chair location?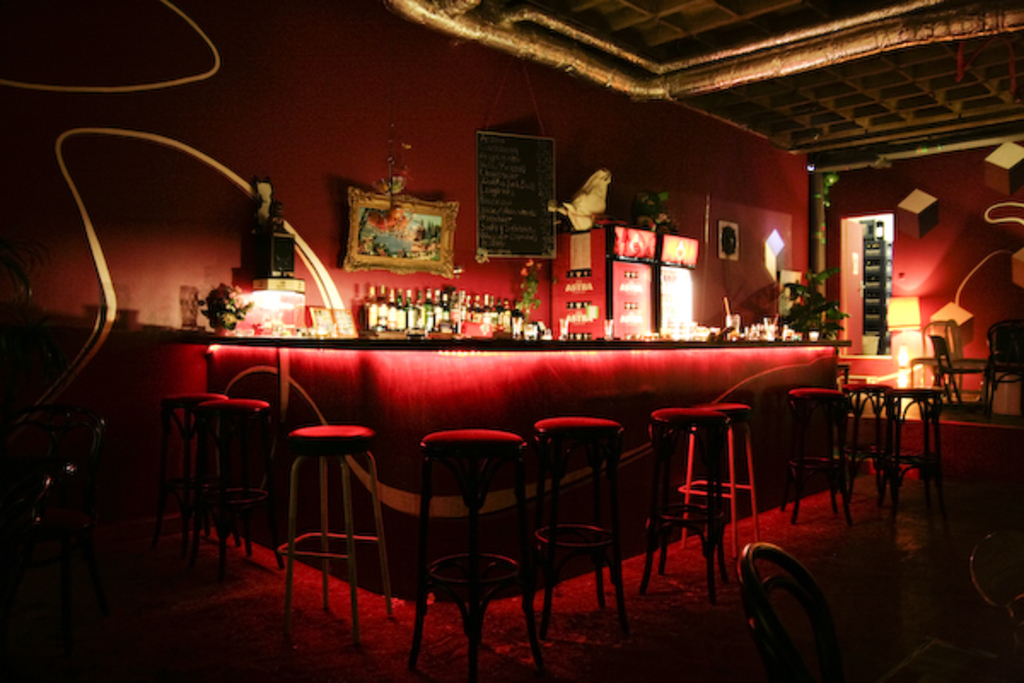
934,323,980,408
